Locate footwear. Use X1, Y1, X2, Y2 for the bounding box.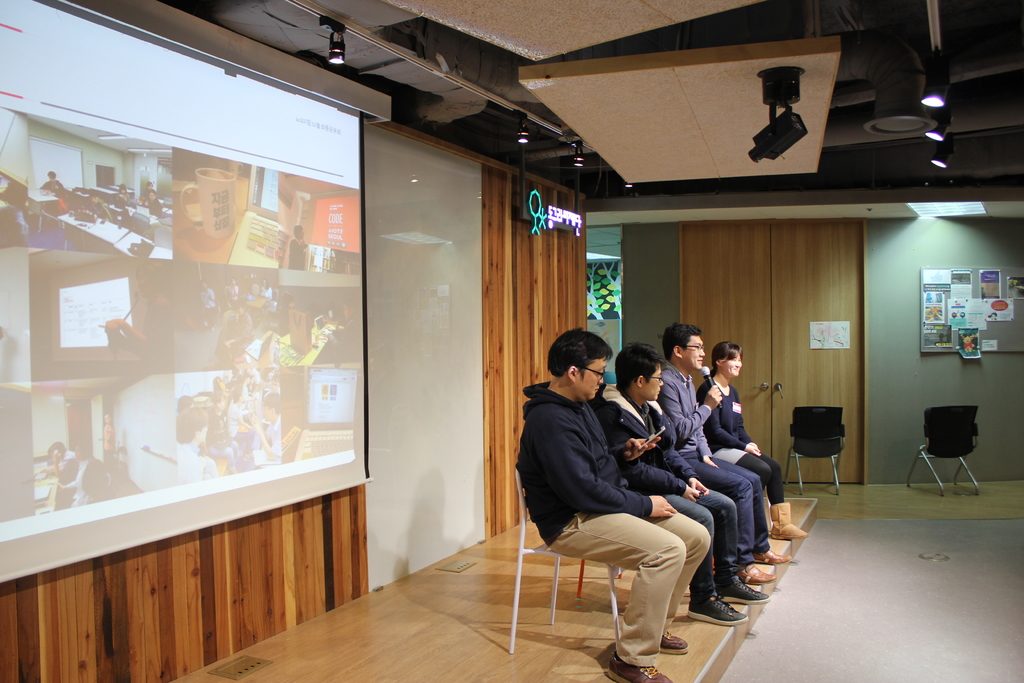
685, 595, 754, 627.
